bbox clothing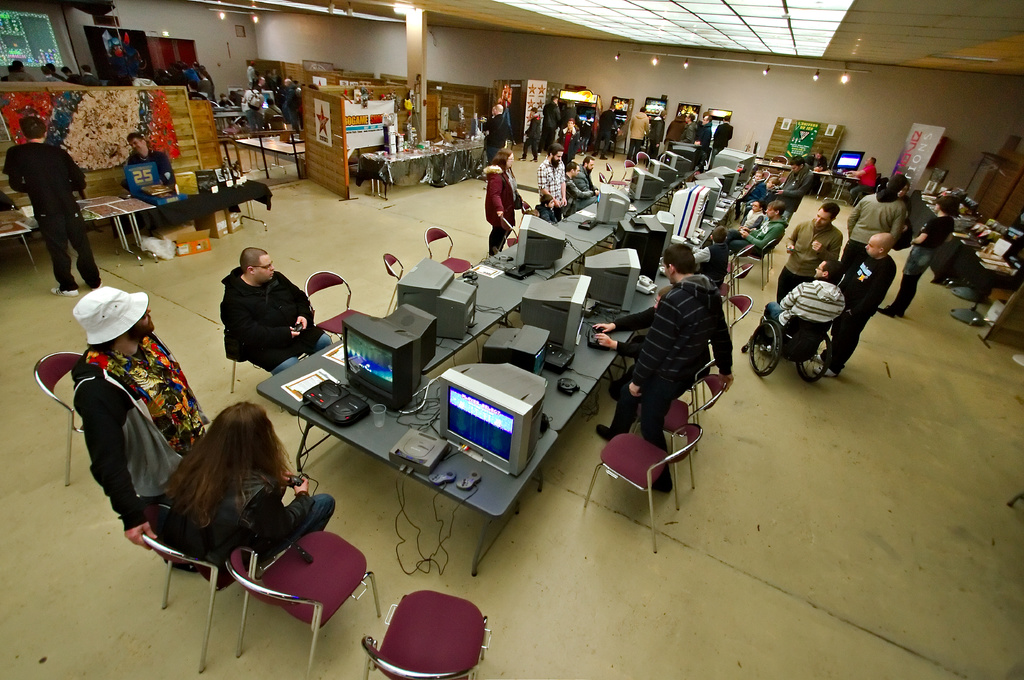
detection(835, 249, 894, 365)
